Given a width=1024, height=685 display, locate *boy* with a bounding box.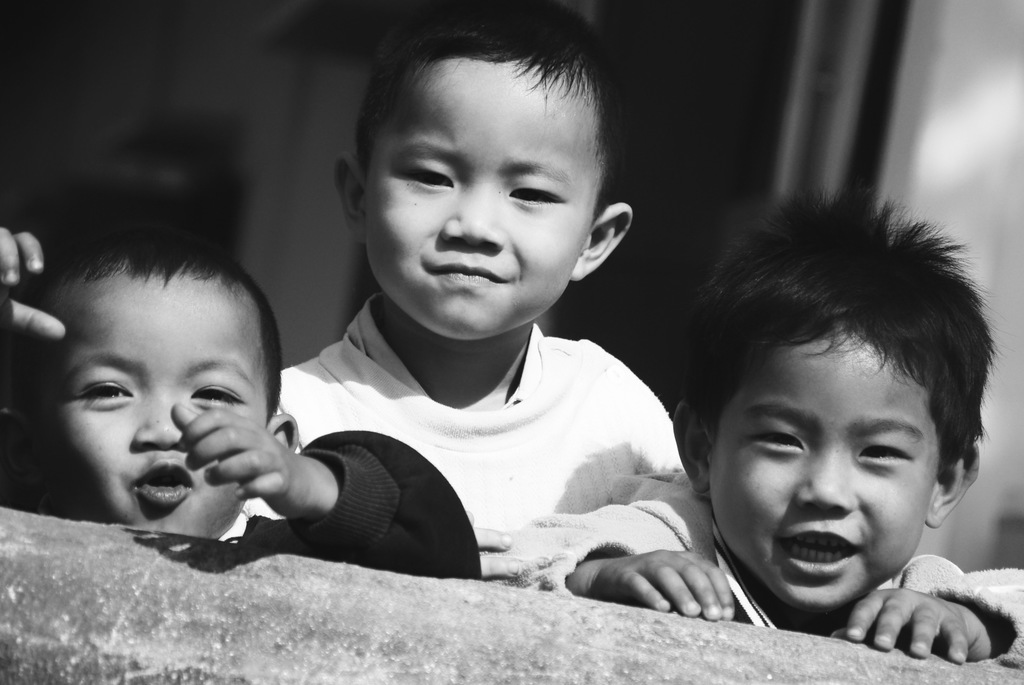
Located: region(227, 37, 710, 602).
